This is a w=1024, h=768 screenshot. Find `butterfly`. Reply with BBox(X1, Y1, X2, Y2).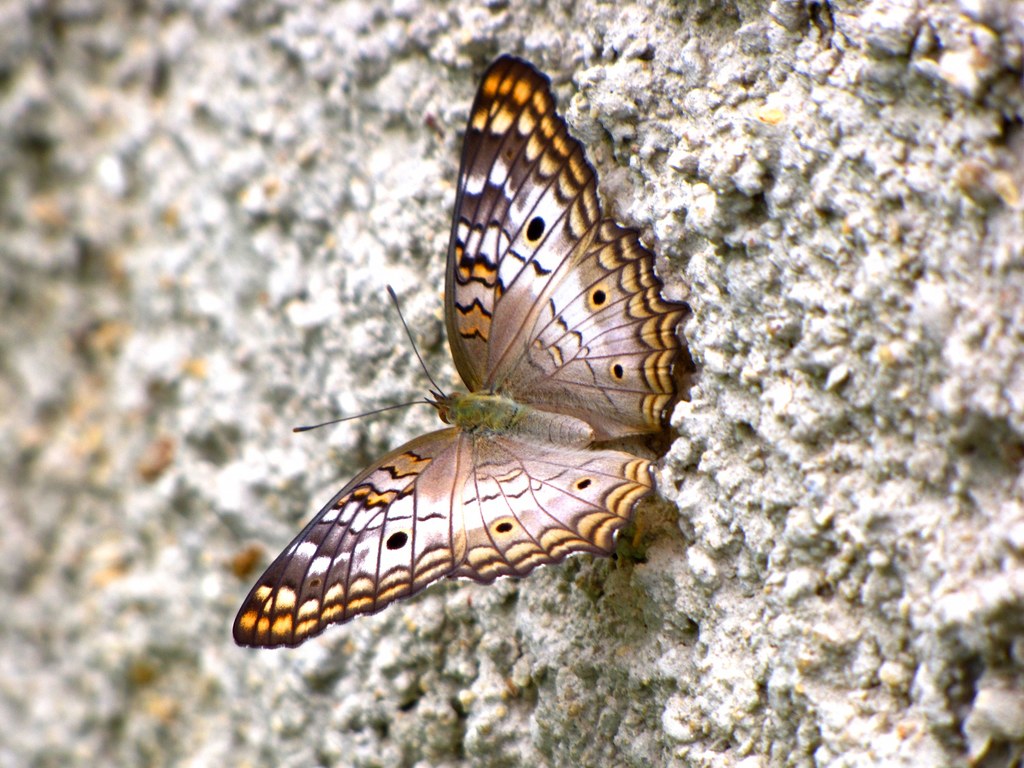
BBox(248, 63, 682, 666).
